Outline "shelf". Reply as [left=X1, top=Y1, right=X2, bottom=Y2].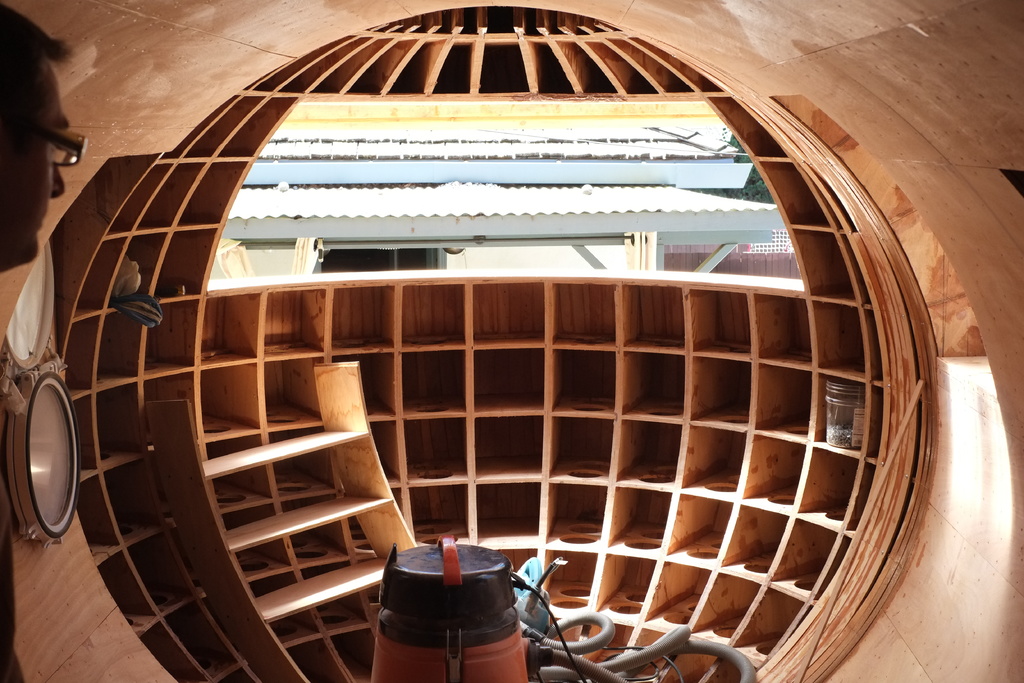
[left=584, top=19, right=614, bottom=33].
